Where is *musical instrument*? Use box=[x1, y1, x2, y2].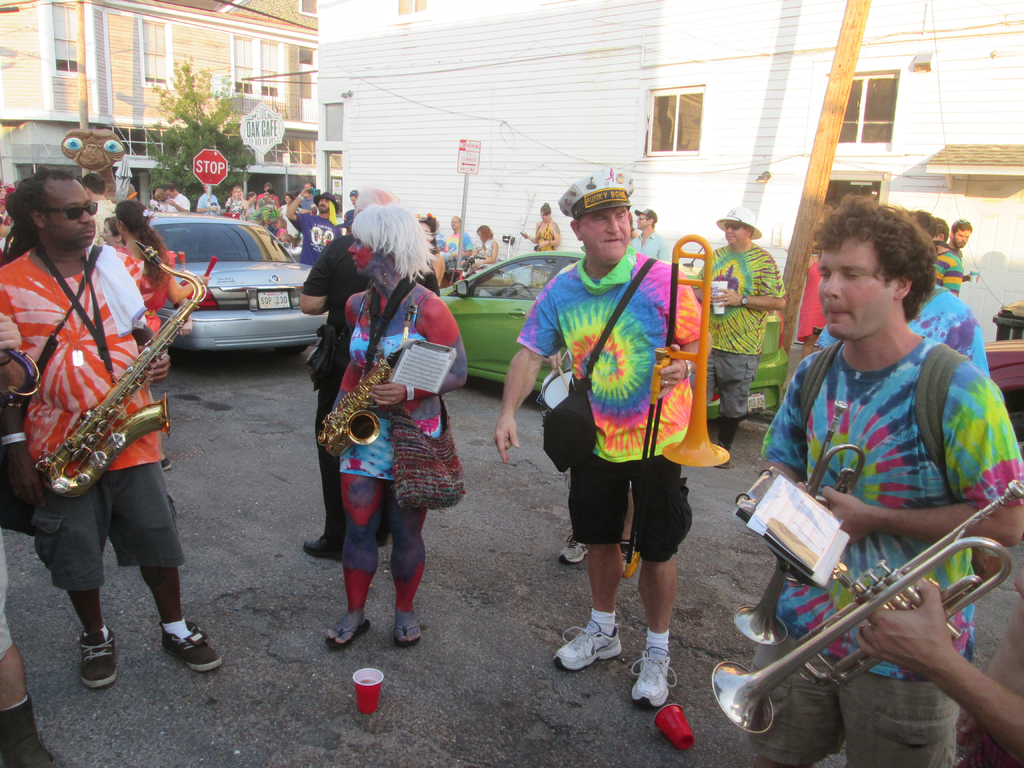
box=[12, 237, 200, 528].
